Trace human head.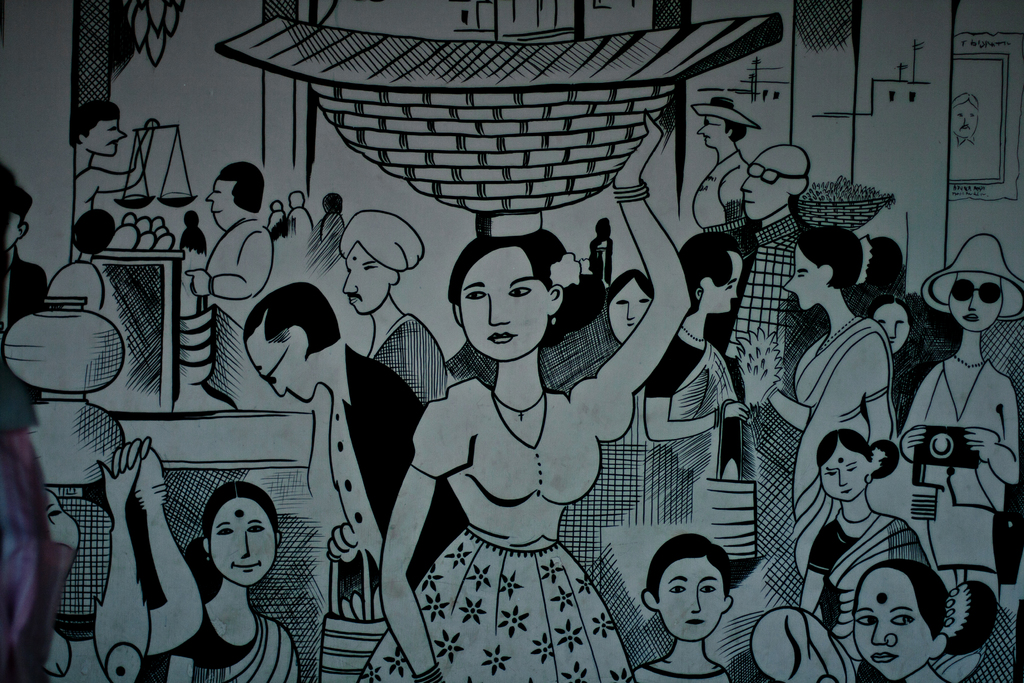
Traced to [785,227,863,311].
